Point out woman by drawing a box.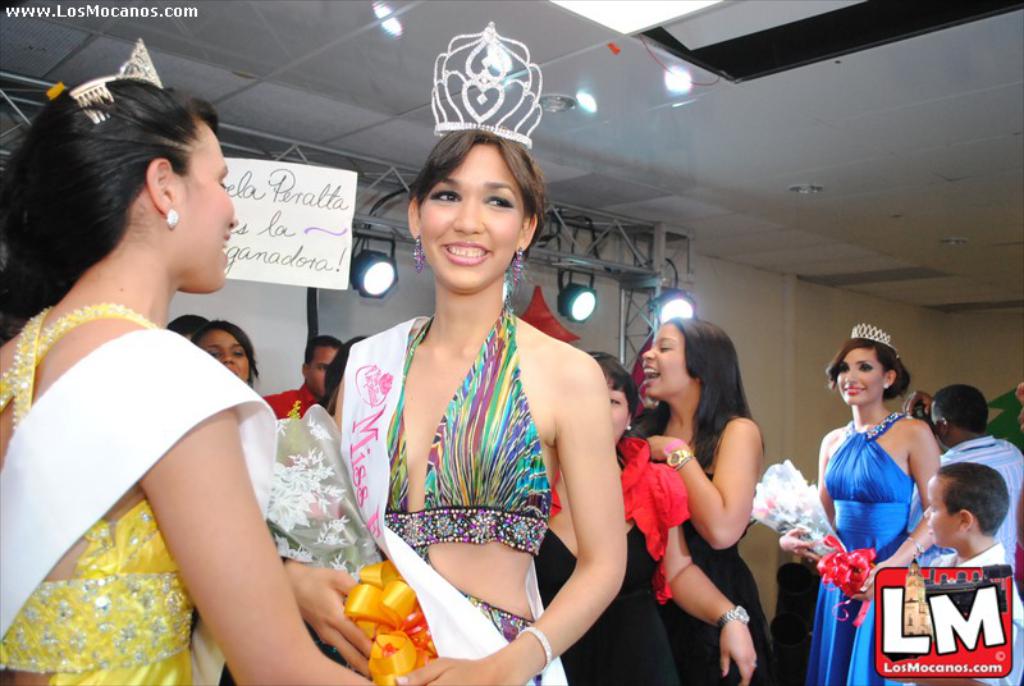
[x1=320, y1=101, x2=630, y2=667].
